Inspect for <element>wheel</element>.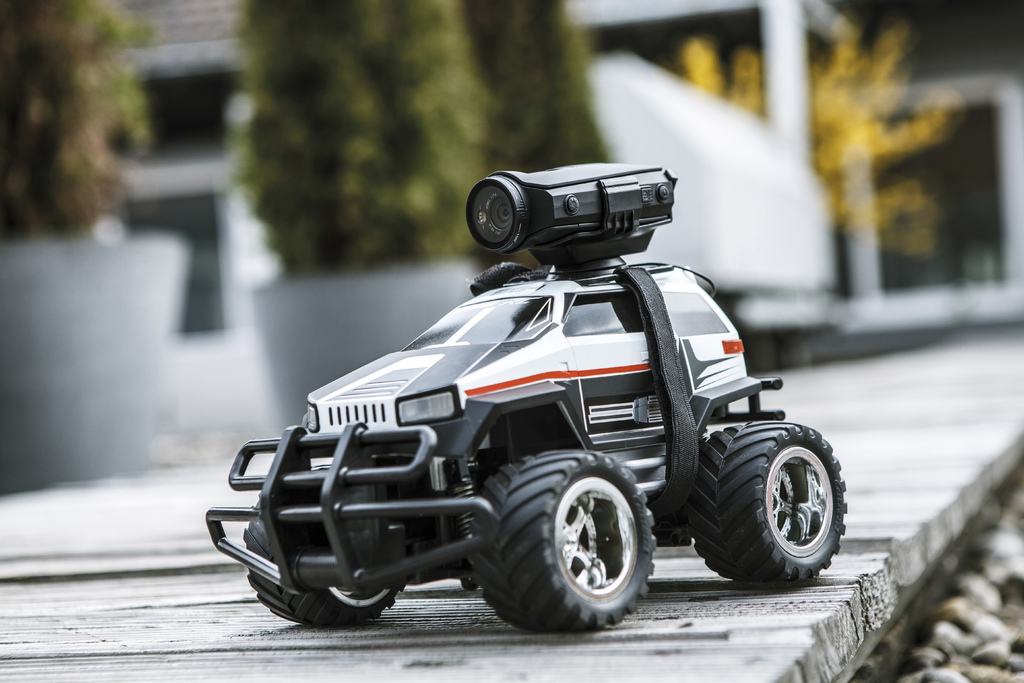
Inspection: (left=681, top=413, right=851, bottom=597).
